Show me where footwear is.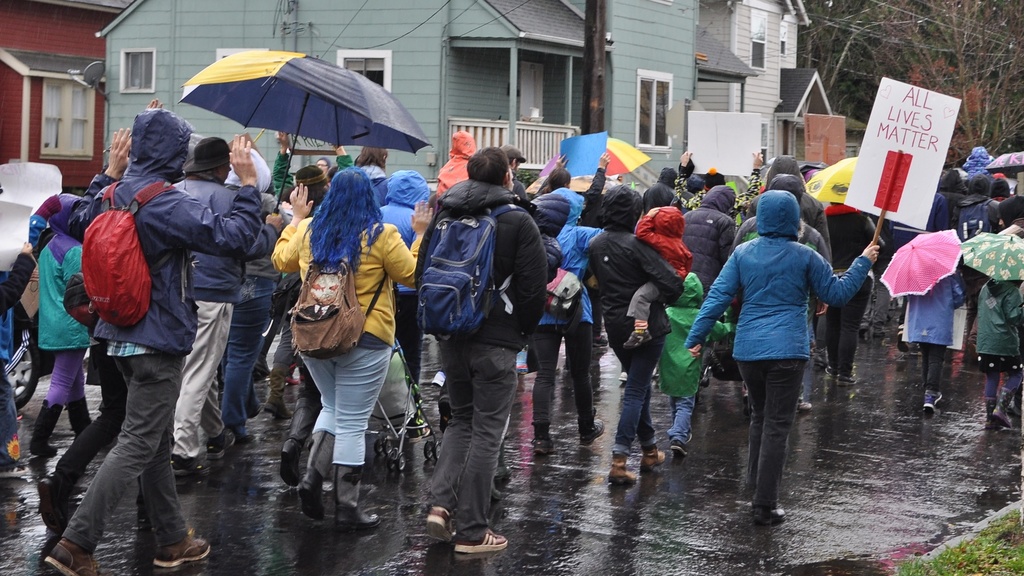
footwear is at <region>816, 353, 828, 370</region>.
